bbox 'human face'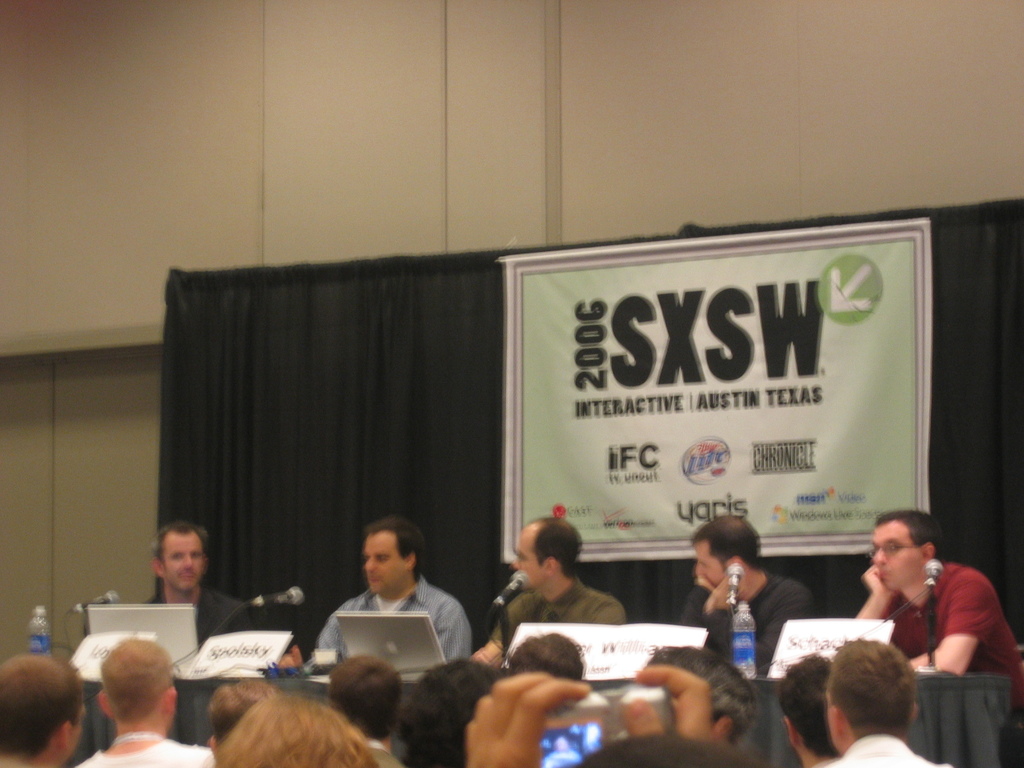
{"x1": 161, "y1": 526, "x2": 202, "y2": 589}
